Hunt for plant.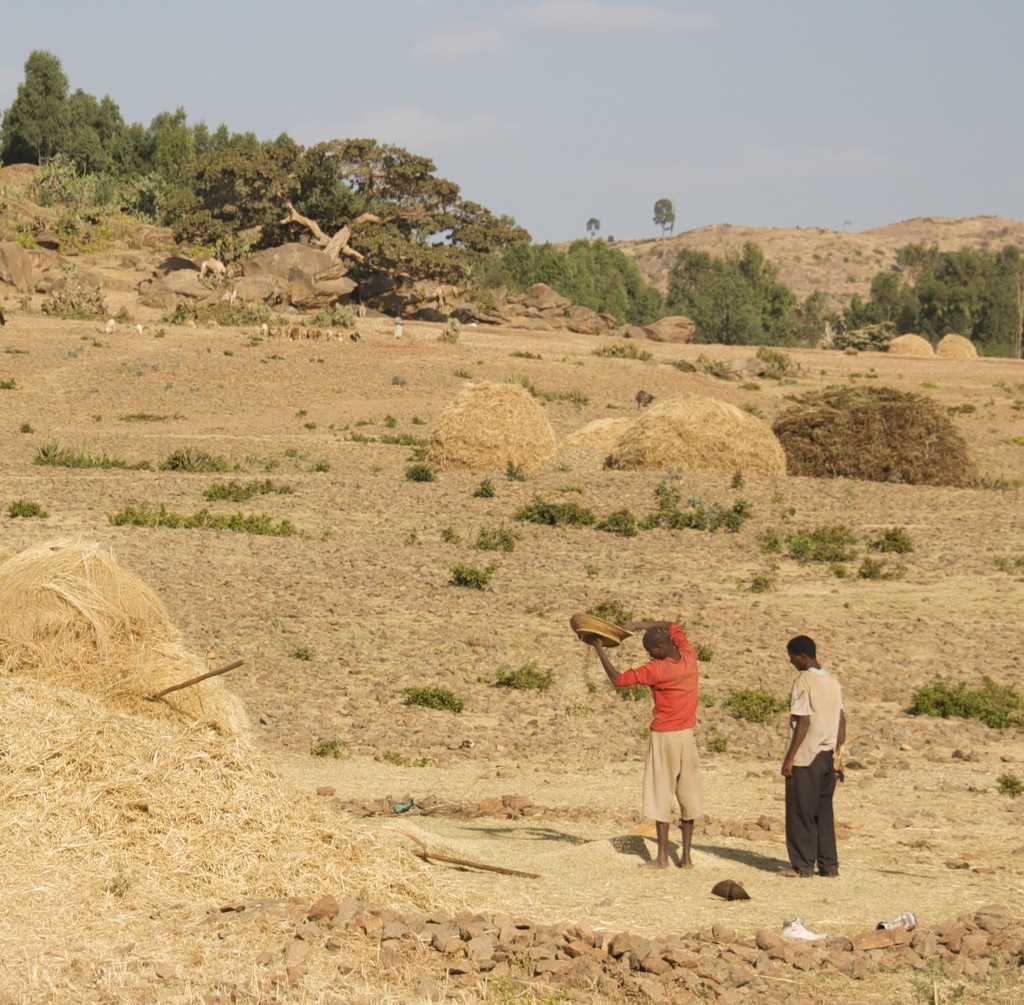
Hunted down at 310 734 349 754.
